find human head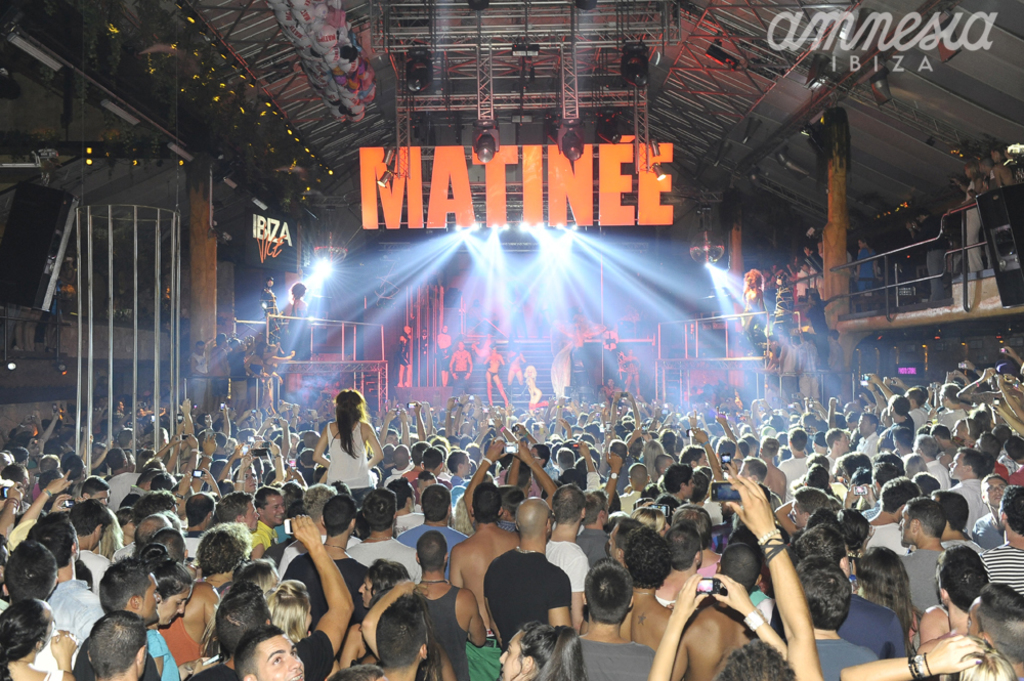
806, 463, 830, 488
